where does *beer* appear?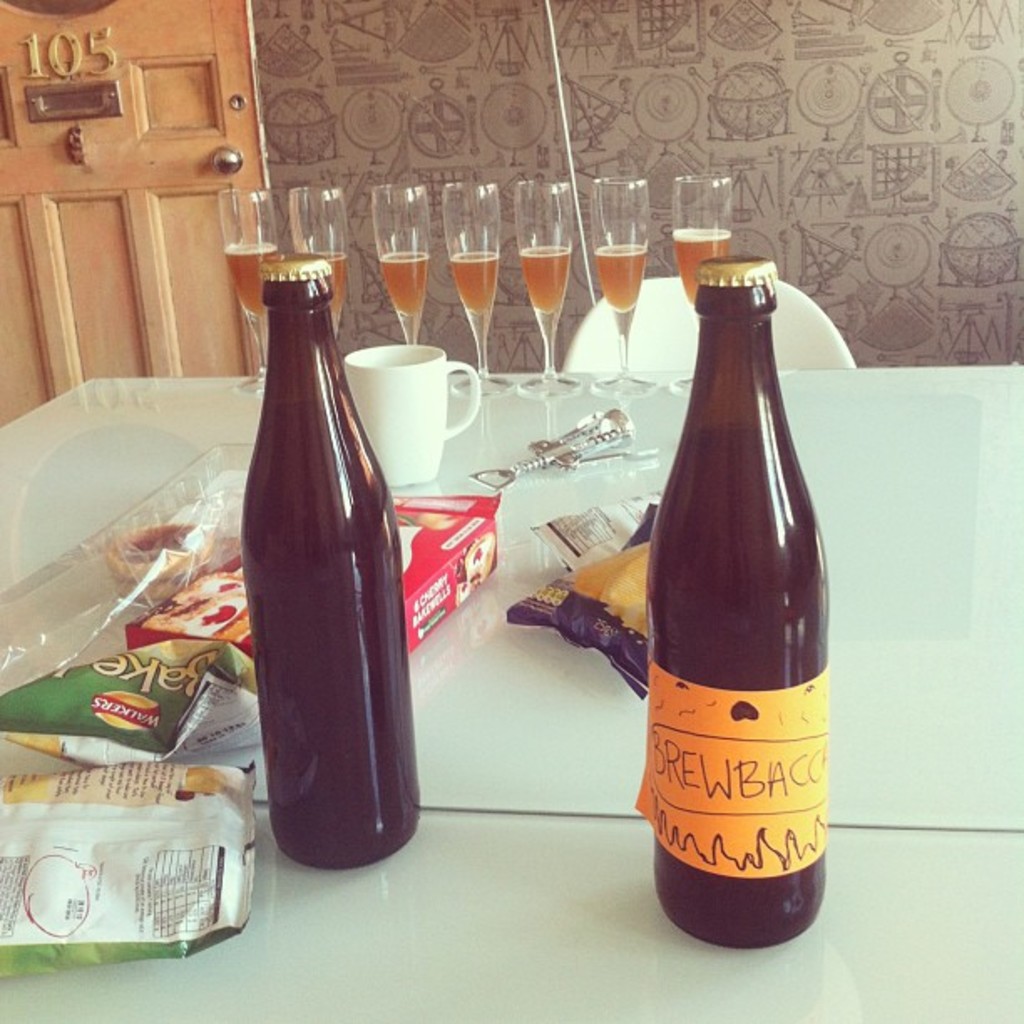
Appears at select_region(581, 174, 659, 392).
